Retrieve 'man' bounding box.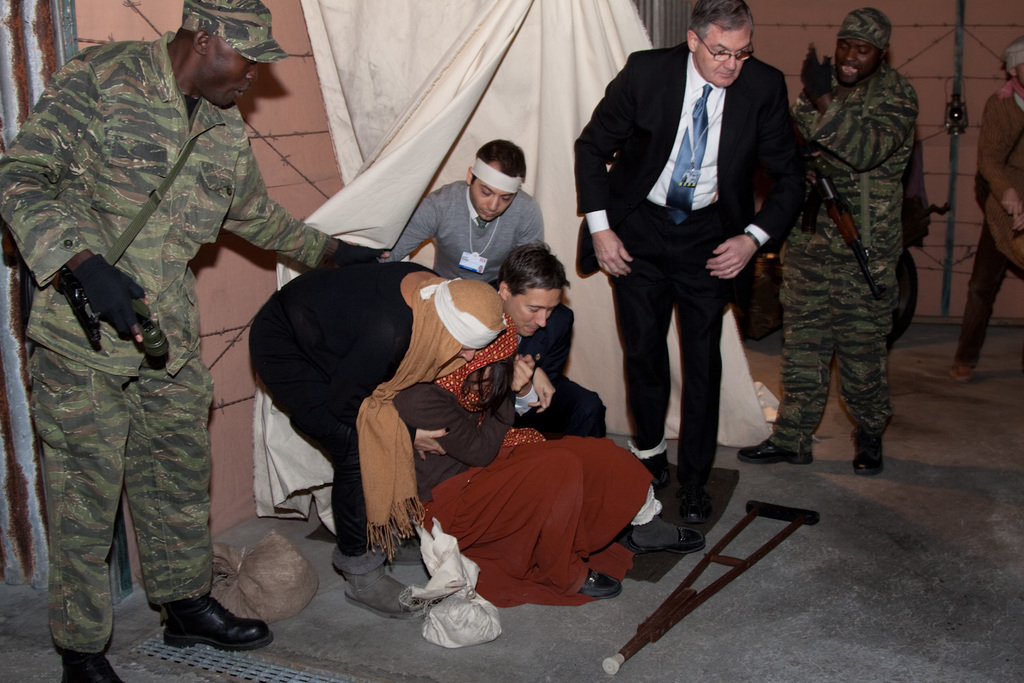
Bounding box: {"left": 0, "top": 0, "right": 395, "bottom": 682}.
